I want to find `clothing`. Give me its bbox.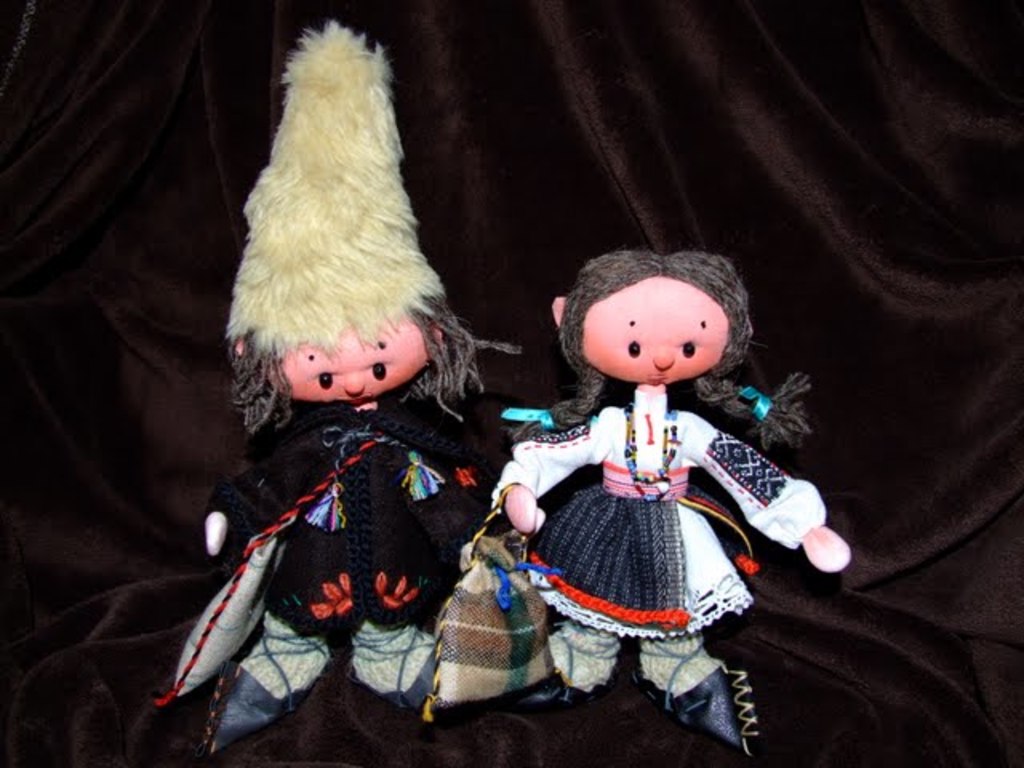
491,298,822,674.
